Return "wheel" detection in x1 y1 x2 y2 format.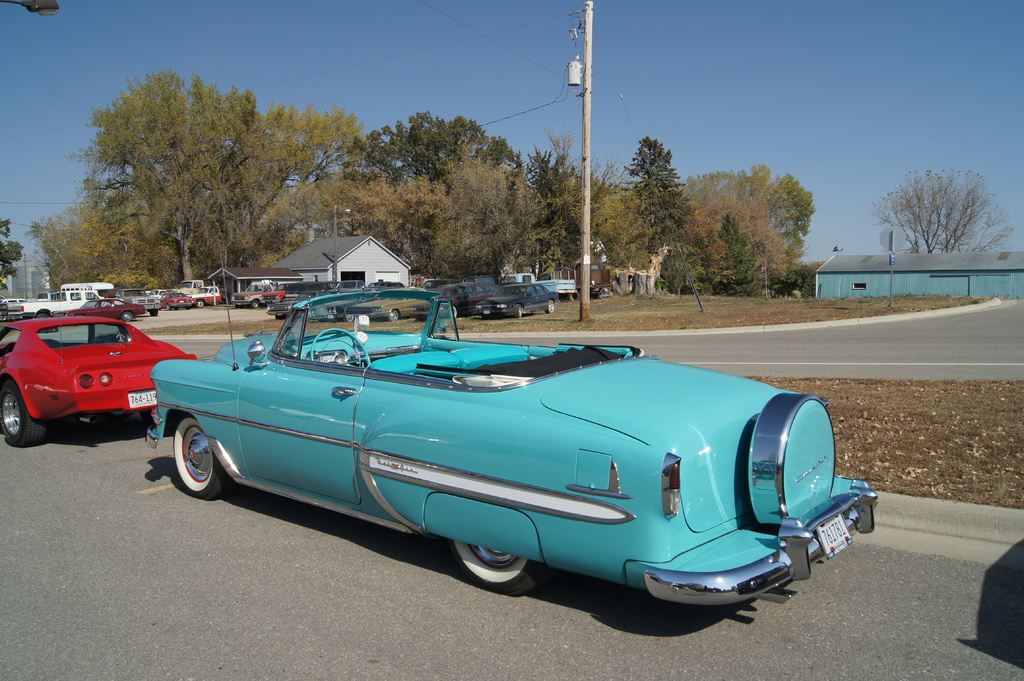
387 311 397 323.
